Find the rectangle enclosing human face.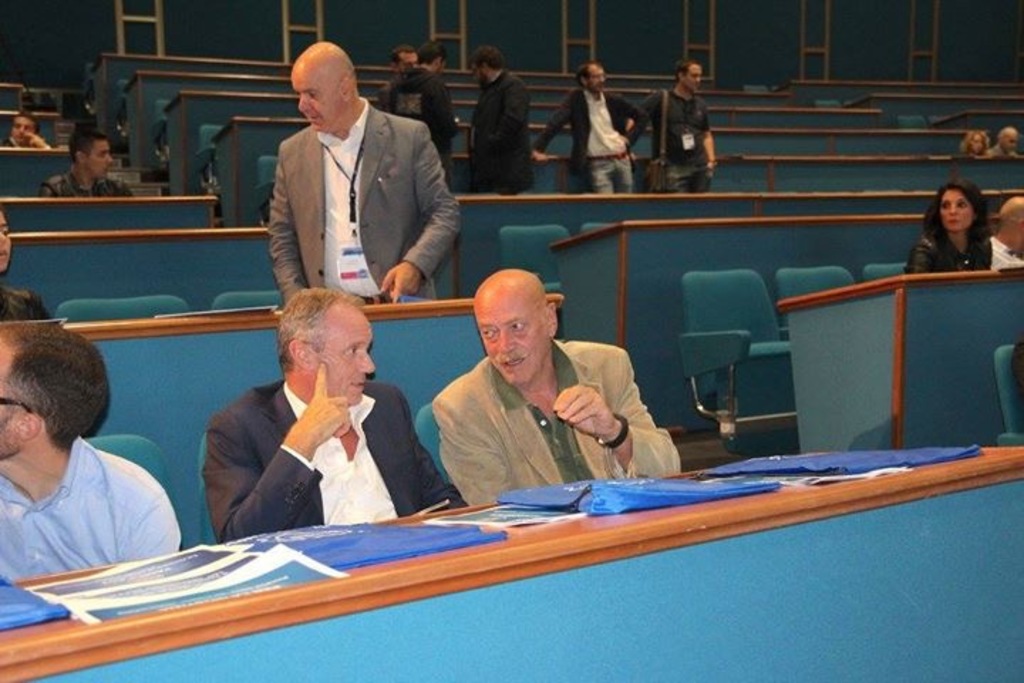
{"x1": 85, "y1": 135, "x2": 115, "y2": 174}.
